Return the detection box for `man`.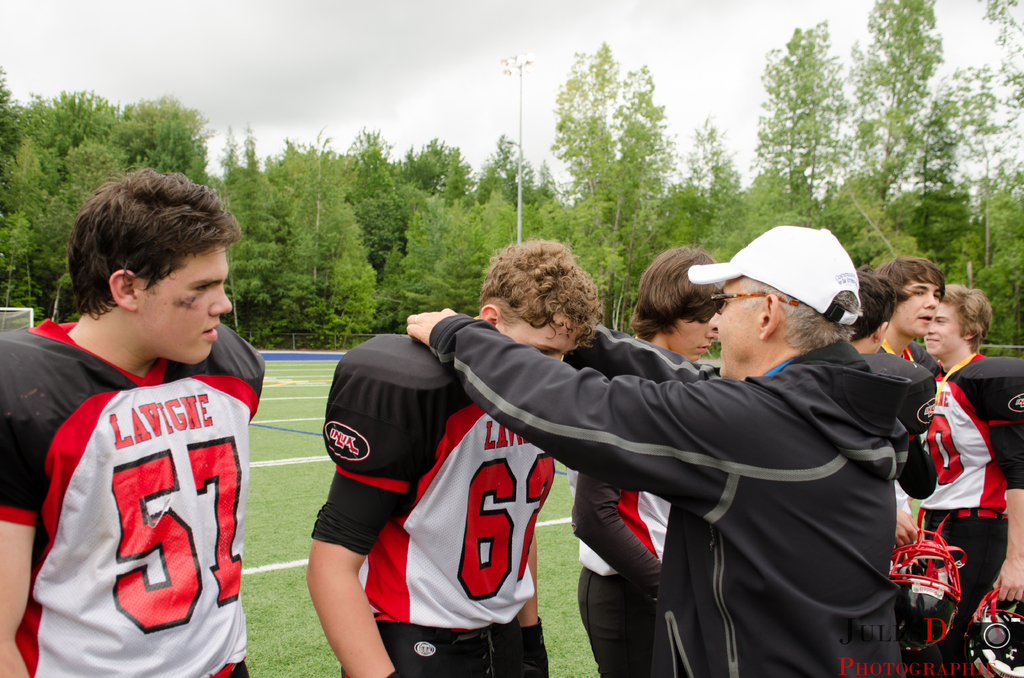
x1=852, y1=260, x2=934, y2=480.
